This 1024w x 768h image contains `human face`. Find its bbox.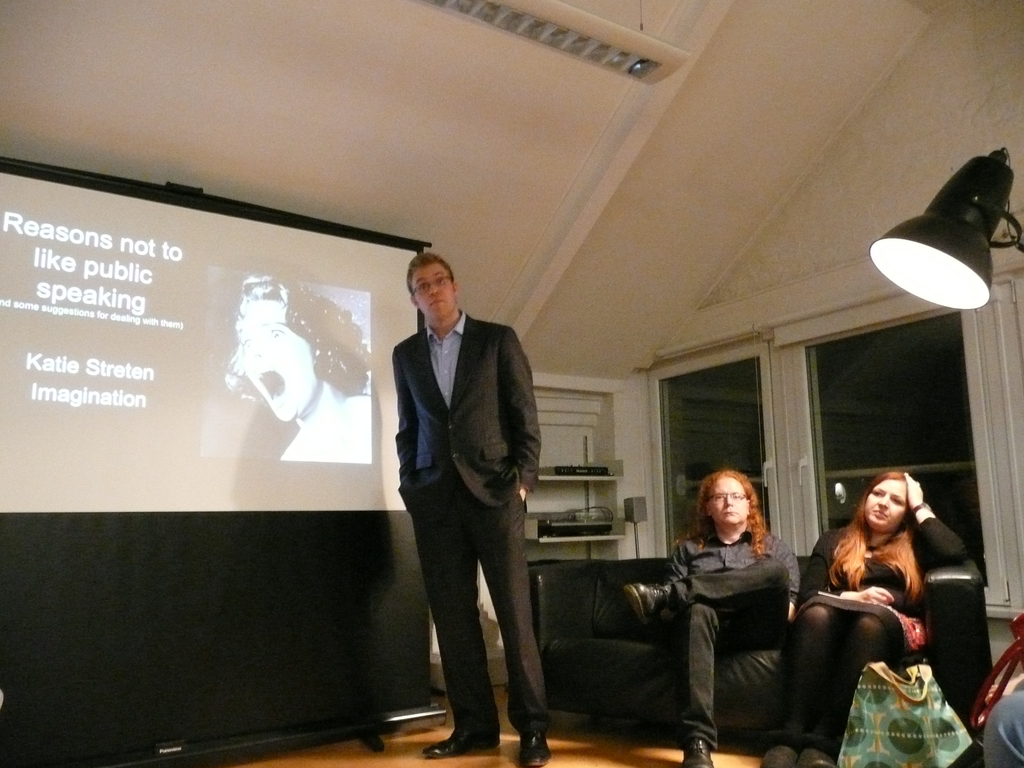
708,474,742,524.
